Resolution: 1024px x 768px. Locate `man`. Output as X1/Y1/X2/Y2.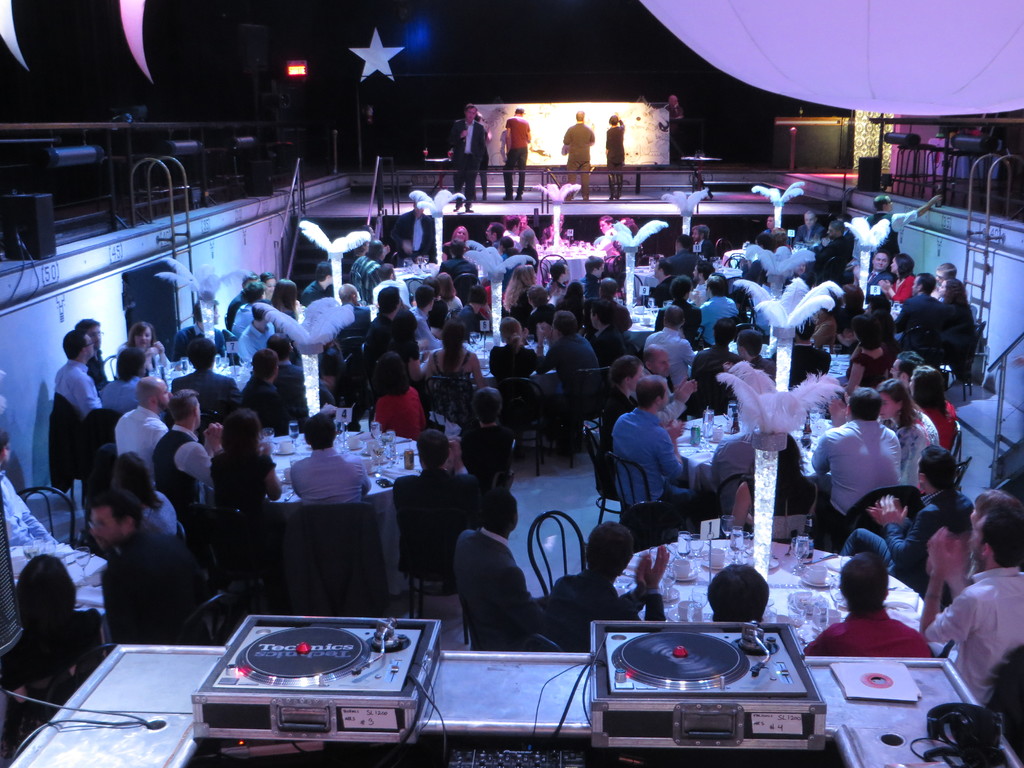
291/412/372/504.
